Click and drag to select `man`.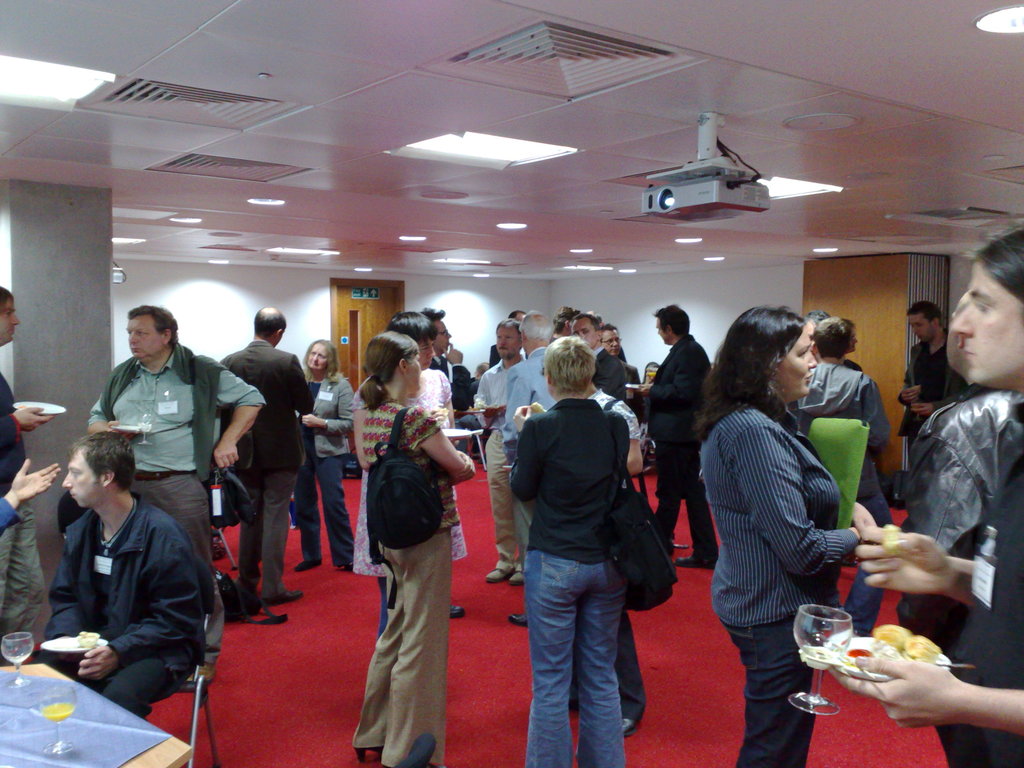
Selection: [417, 305, 468, 619].
